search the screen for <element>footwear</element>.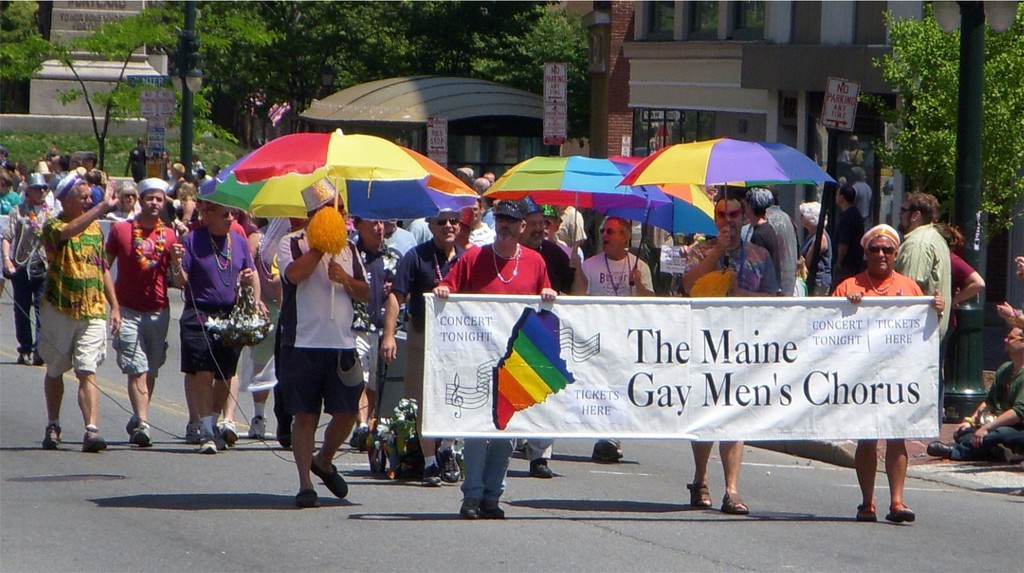
Found at (left=687, top=479, right=714, bottom=509).
